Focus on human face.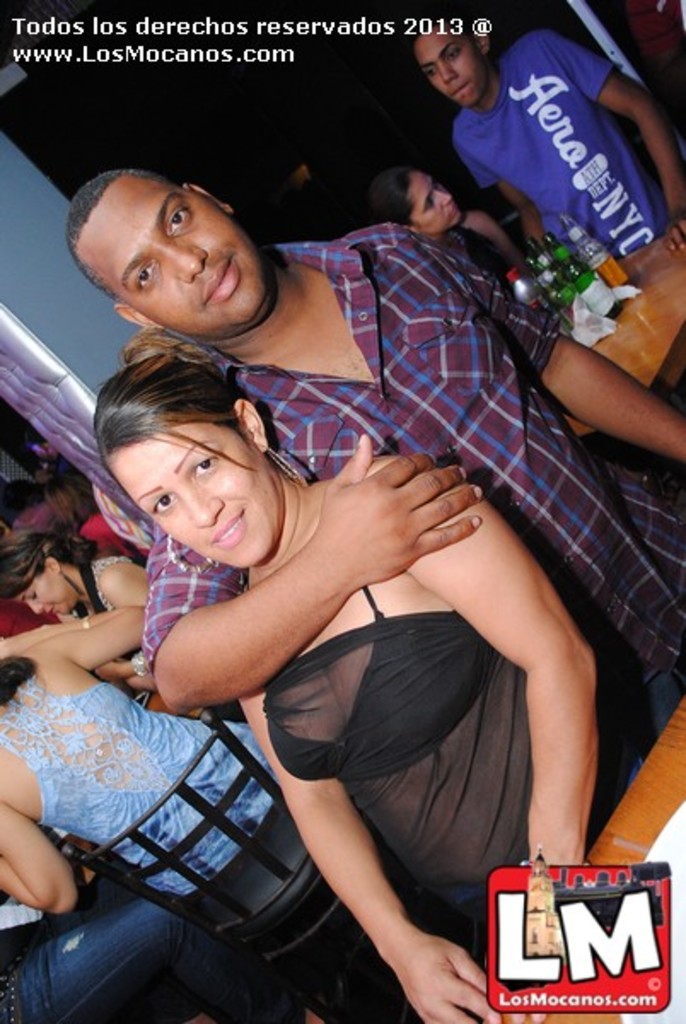
Focused at 67:172:271:343.
